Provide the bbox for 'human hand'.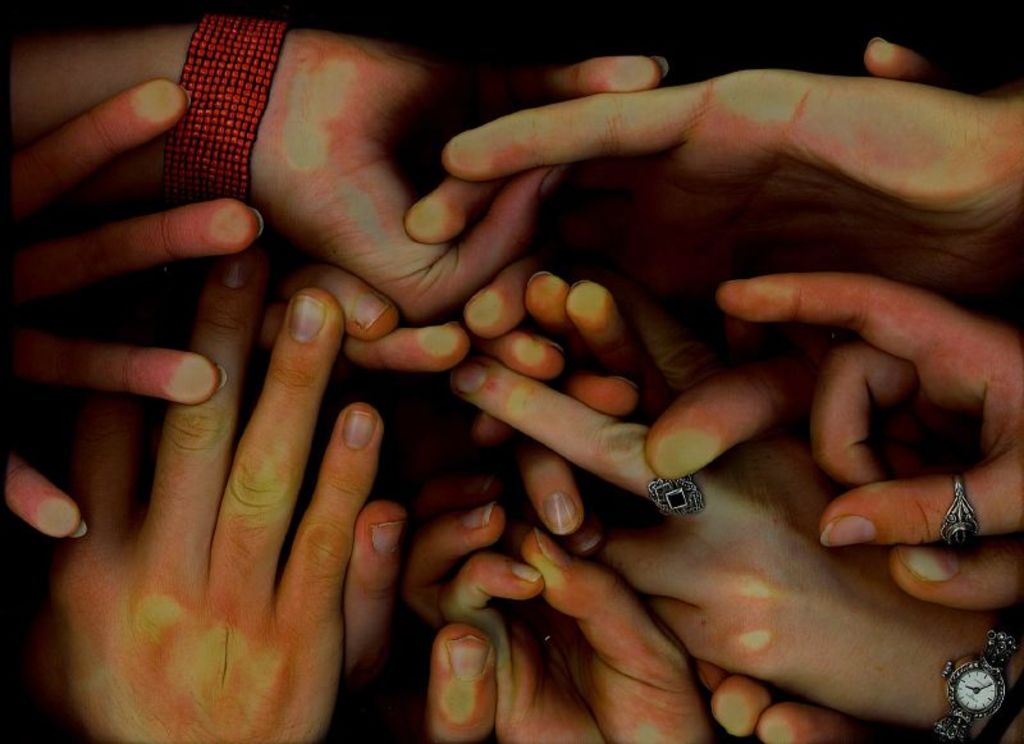
l=858, t=36, r=973, b=88.
